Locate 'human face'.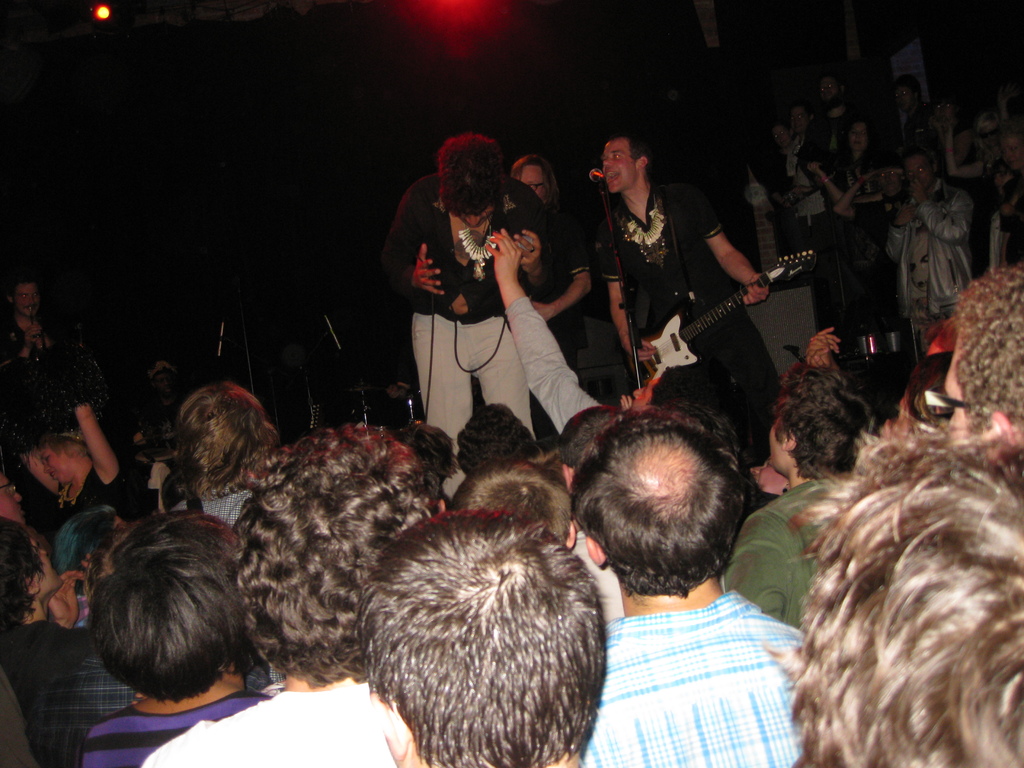
Bounding box: 513 163 549 202.
